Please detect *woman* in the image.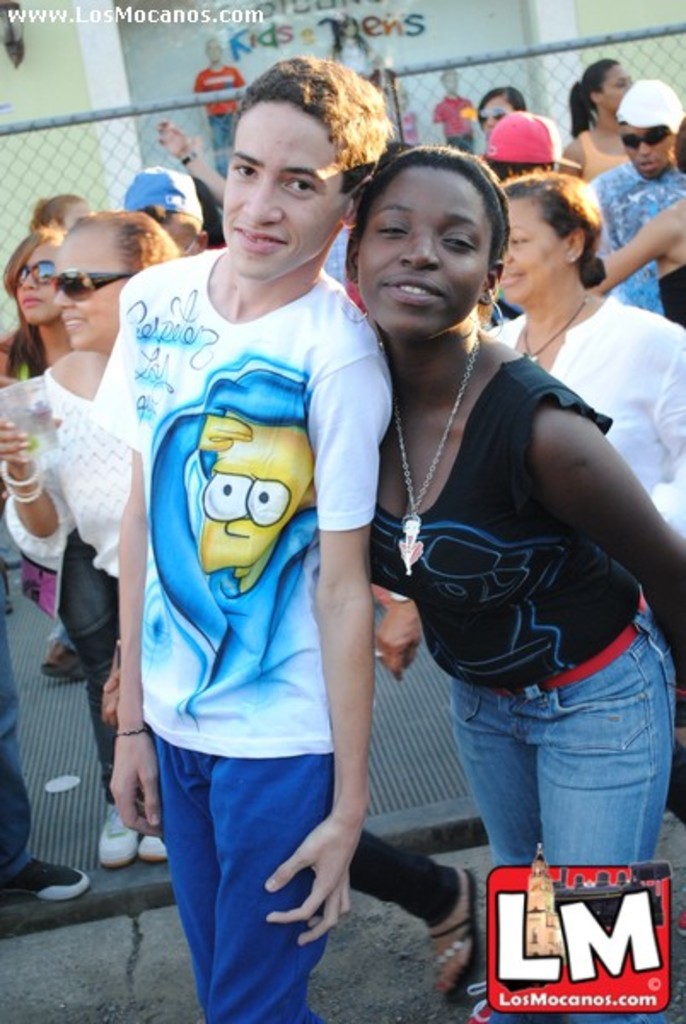
detection(582, 106, 684, 336).
